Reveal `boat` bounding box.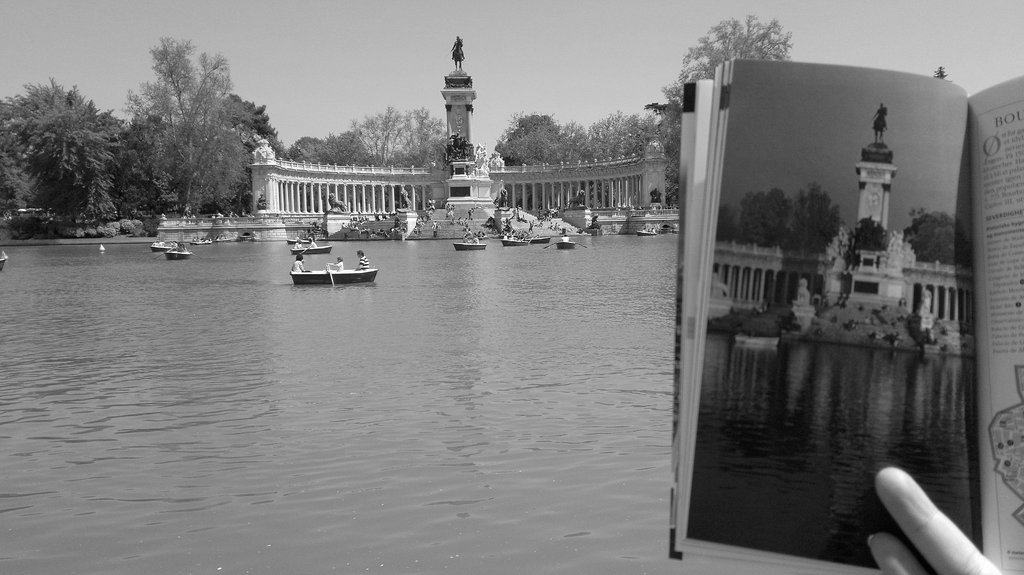
Revealed: [733, 335, 777, 350].
